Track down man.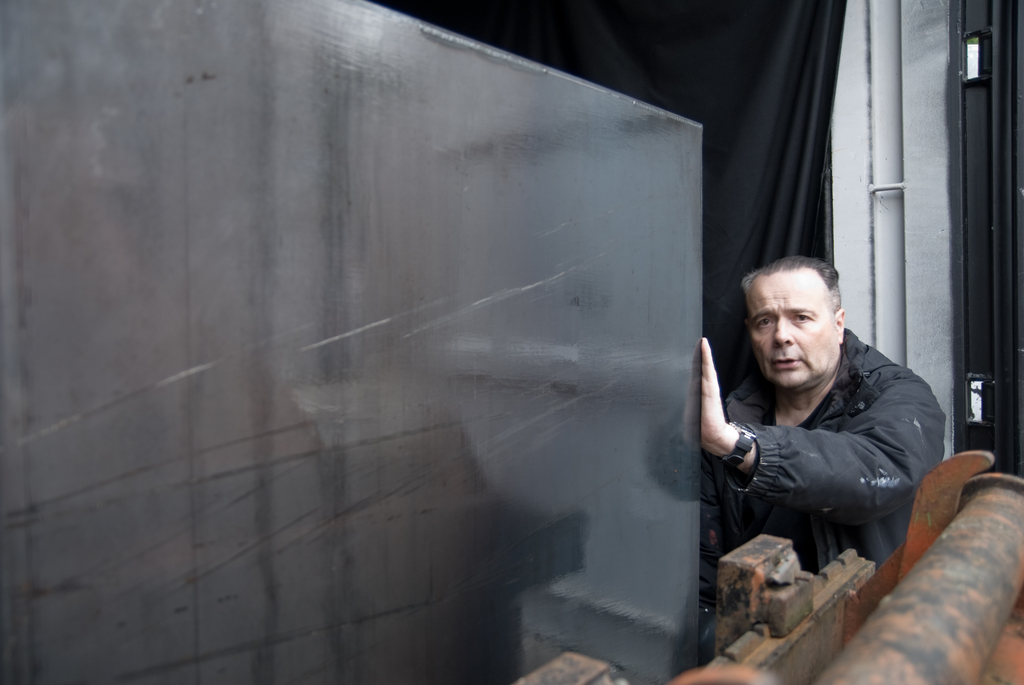
Tracked to 696,256,959,600.
